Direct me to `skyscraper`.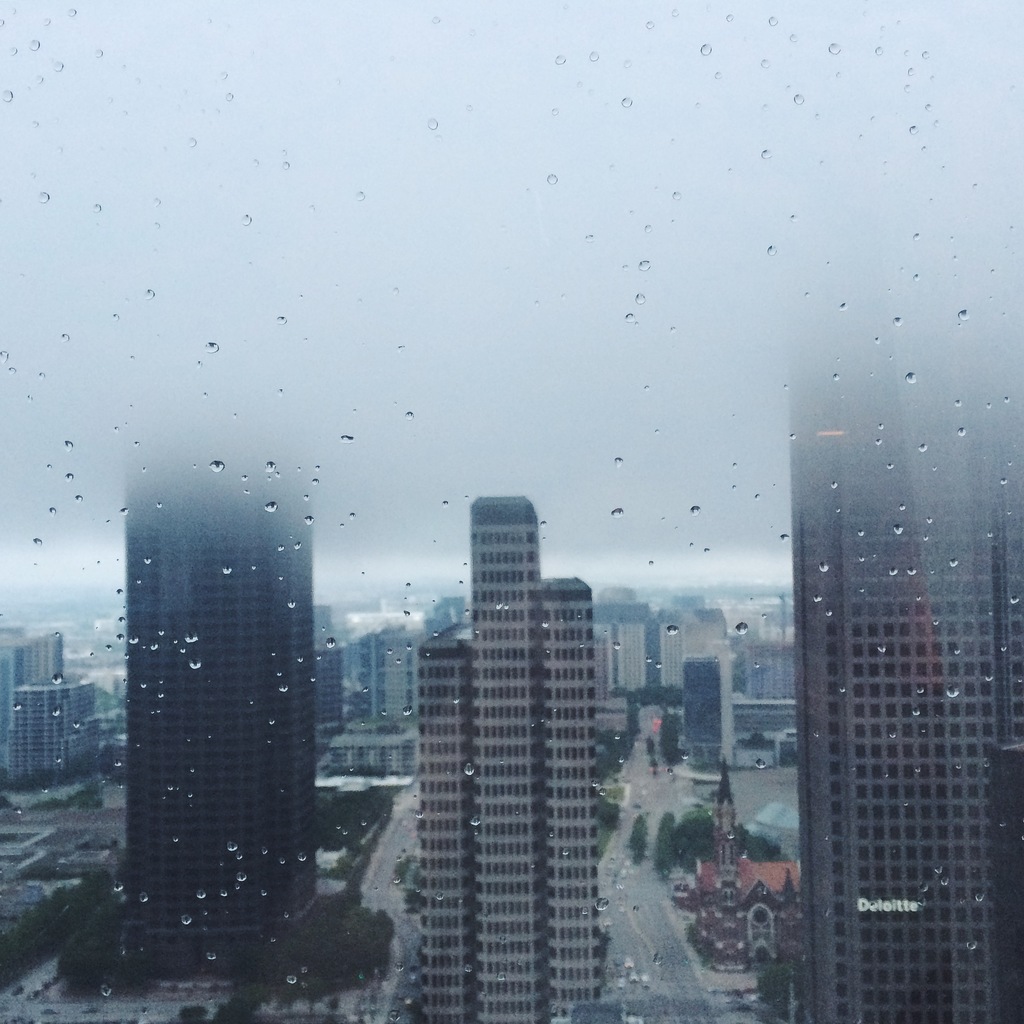
Direction: <region>108, 376, 324, 984</region>.
